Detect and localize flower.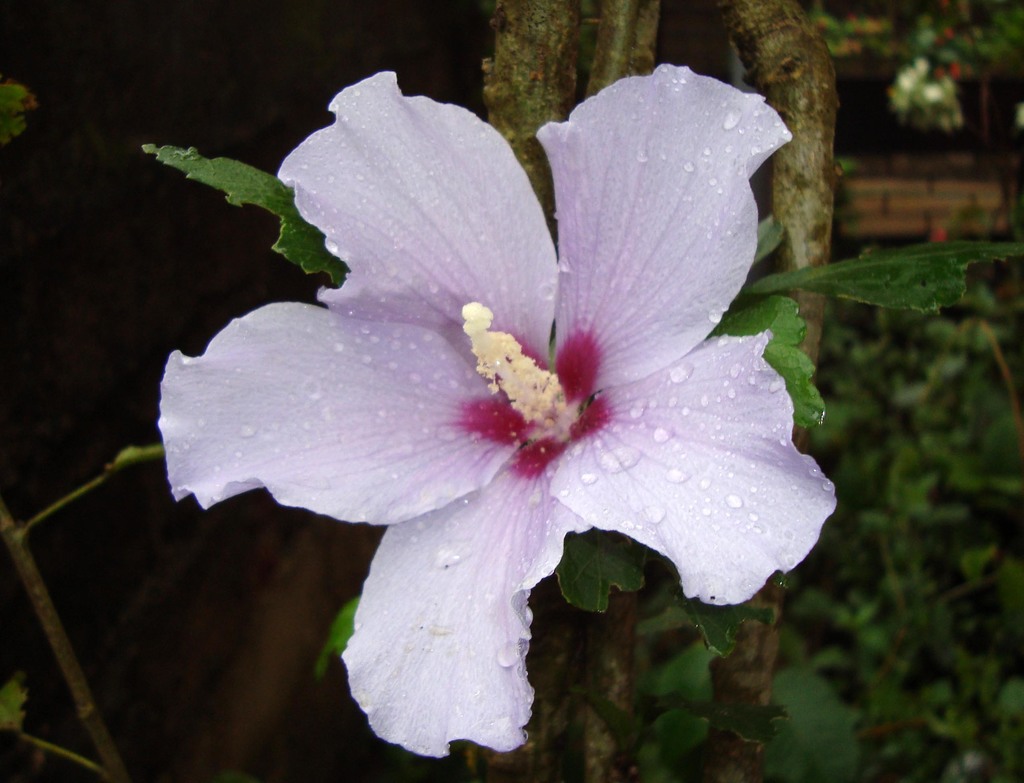
Localized at 166, 49, 817, 727.
